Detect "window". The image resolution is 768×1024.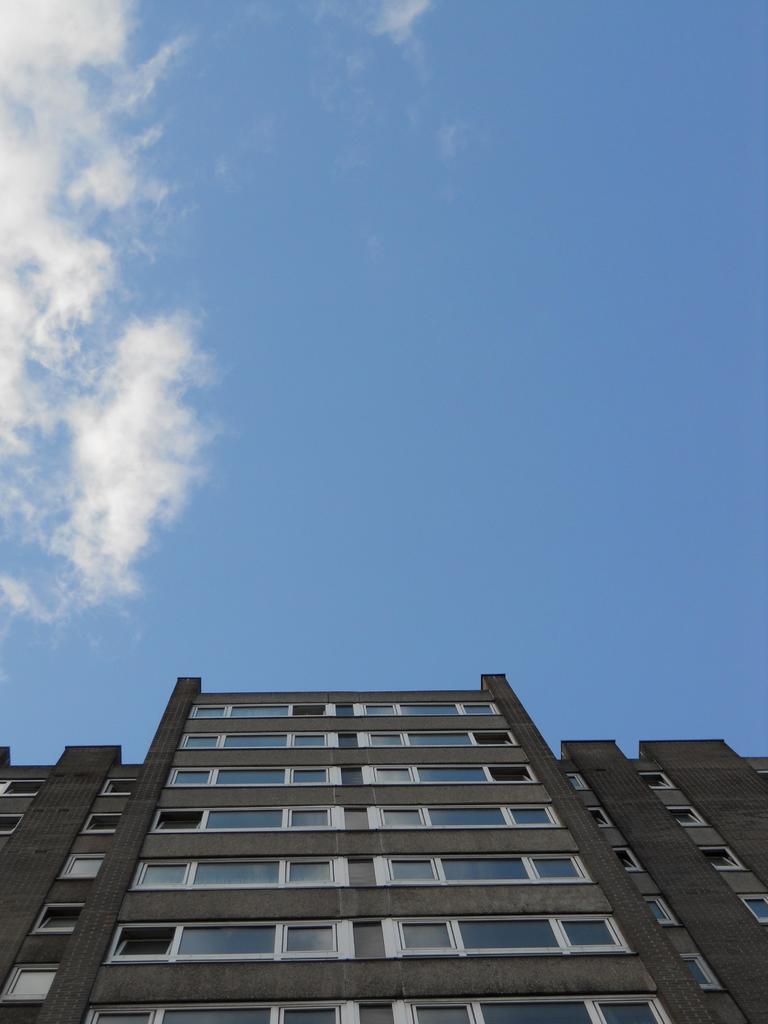
Rect(104, 903, 637, 961).
